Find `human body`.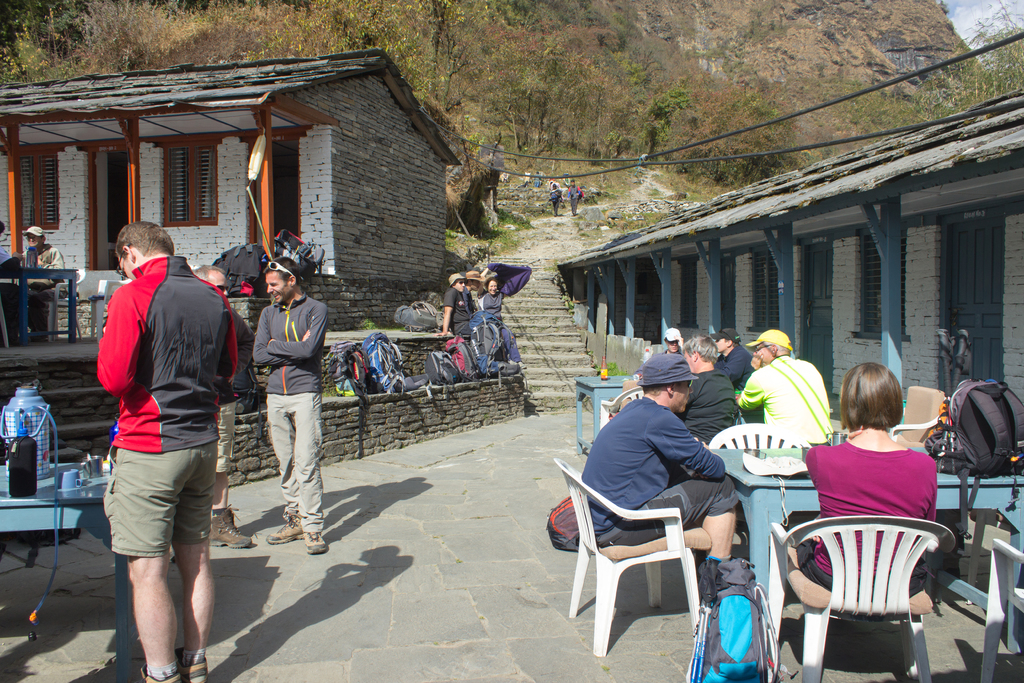
[left=253, top=258, right=333, bottom=555].
